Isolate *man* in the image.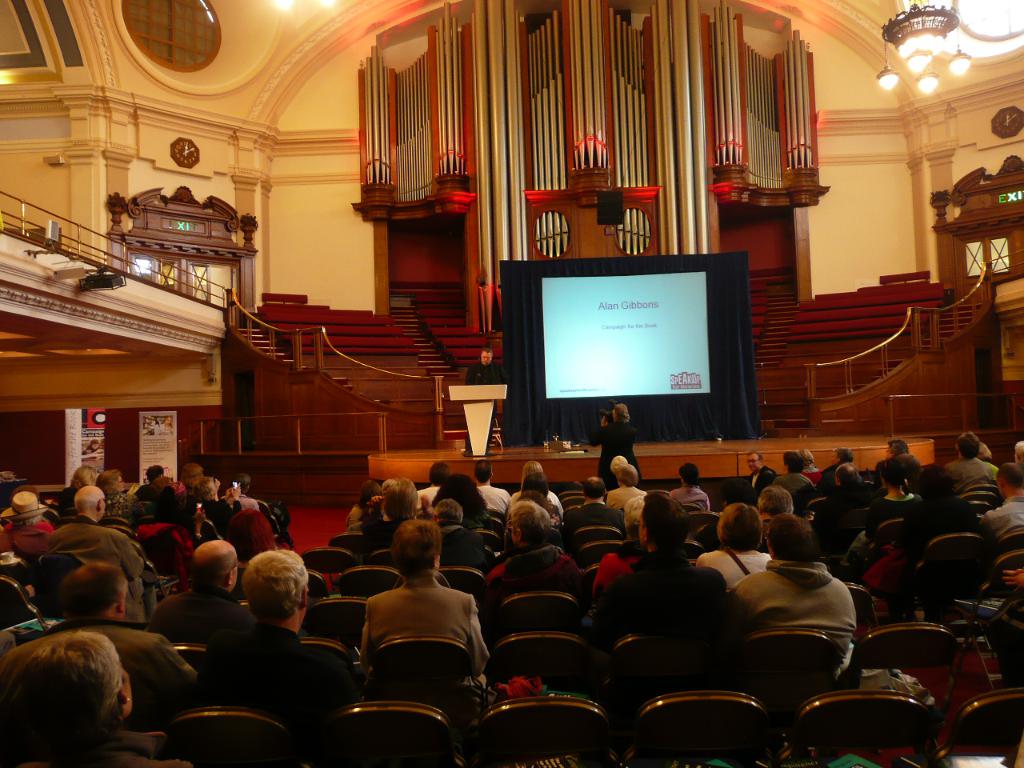
Isolated region: (x1=944, y1=426, x2=1002, y2=526).
